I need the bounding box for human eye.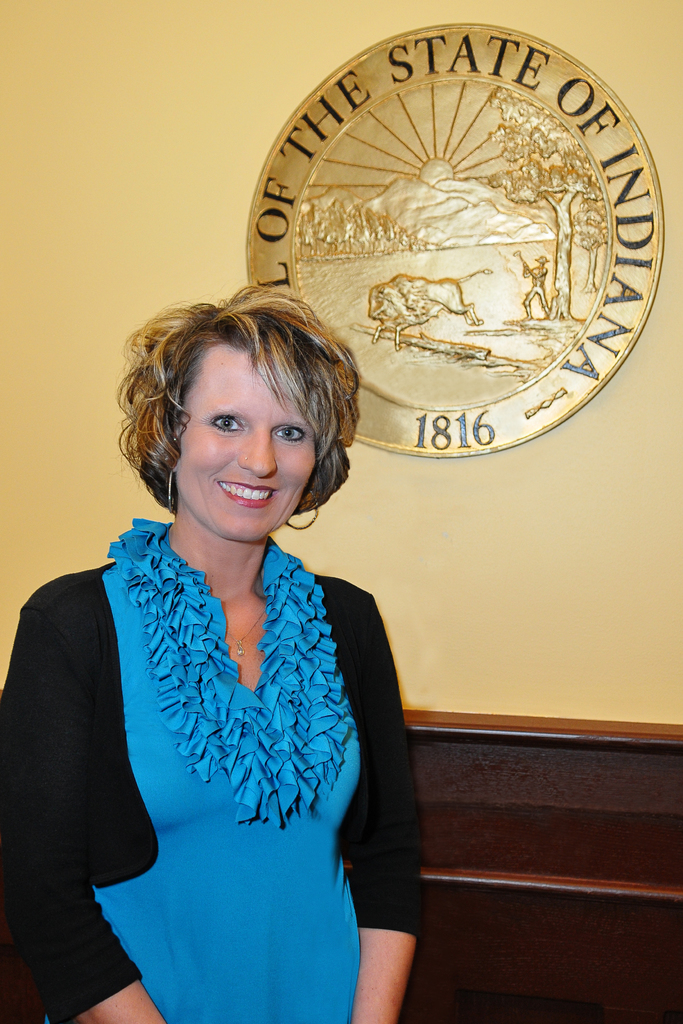
Here it is: 272:428:311:442.
